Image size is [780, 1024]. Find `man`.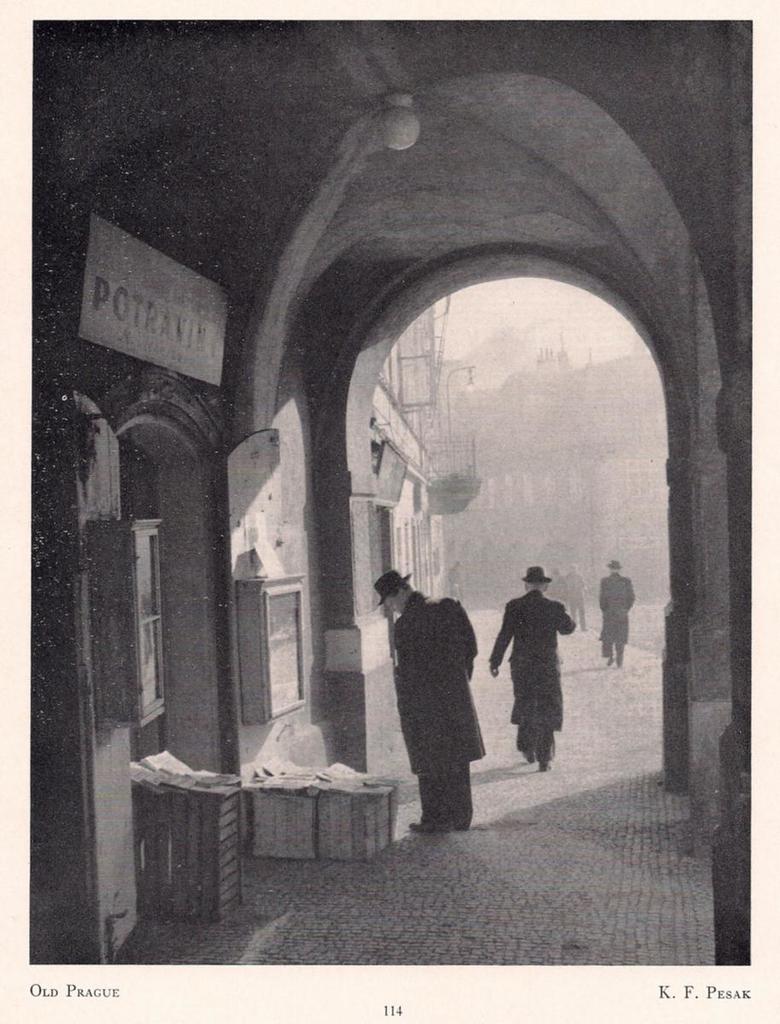
detection(493, 565, 587, 784).
